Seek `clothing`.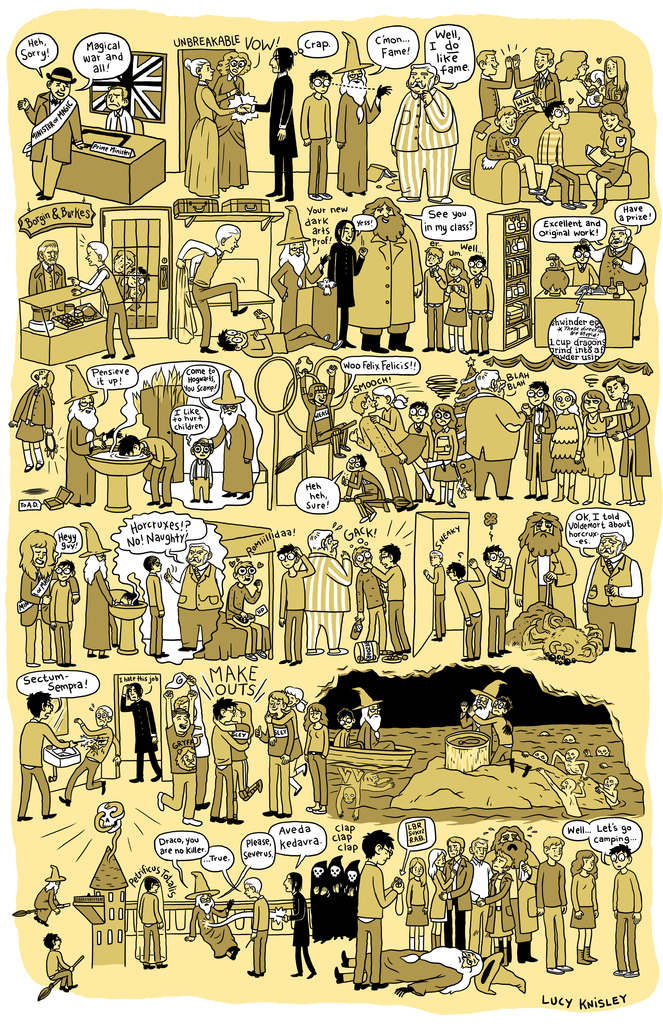
locate(290, 552, 353, 662).
